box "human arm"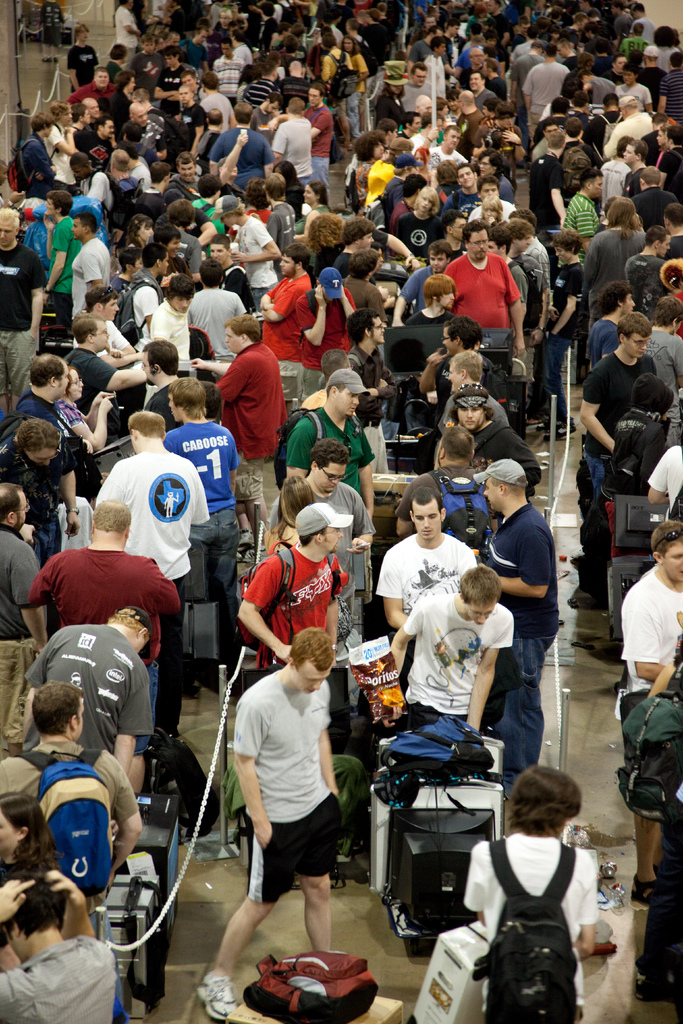
{"x1": 639, "y1": 422, "x2": 674, "y2": 497}
